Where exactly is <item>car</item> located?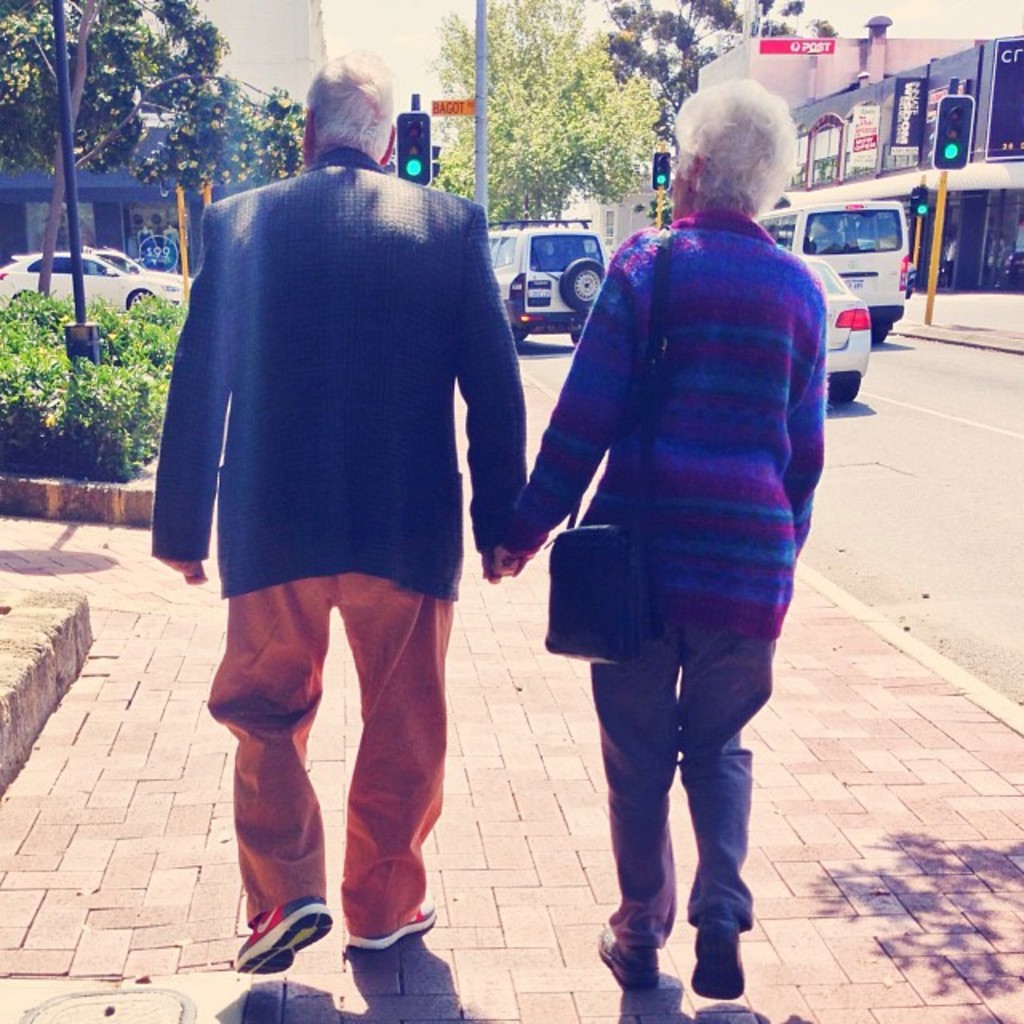
Its bounding box is locate(790, 248, 872, 411).
